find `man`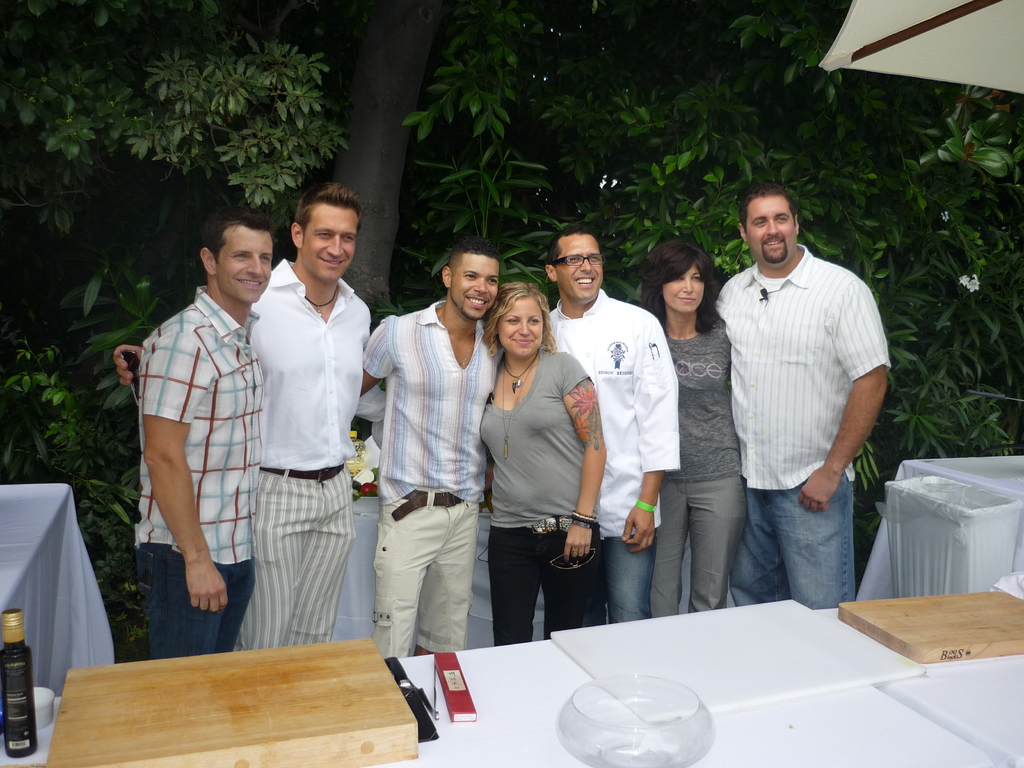
region(707, 175, 900, 634)
